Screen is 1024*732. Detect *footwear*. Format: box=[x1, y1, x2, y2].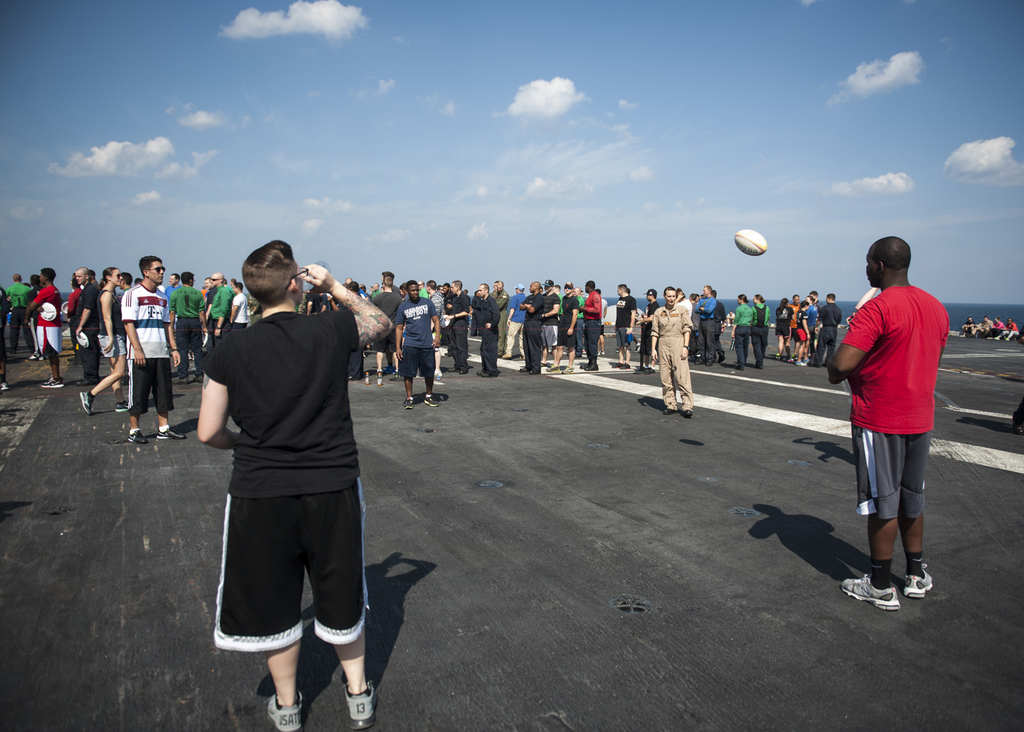
box=[529, 369, 539, 375].
